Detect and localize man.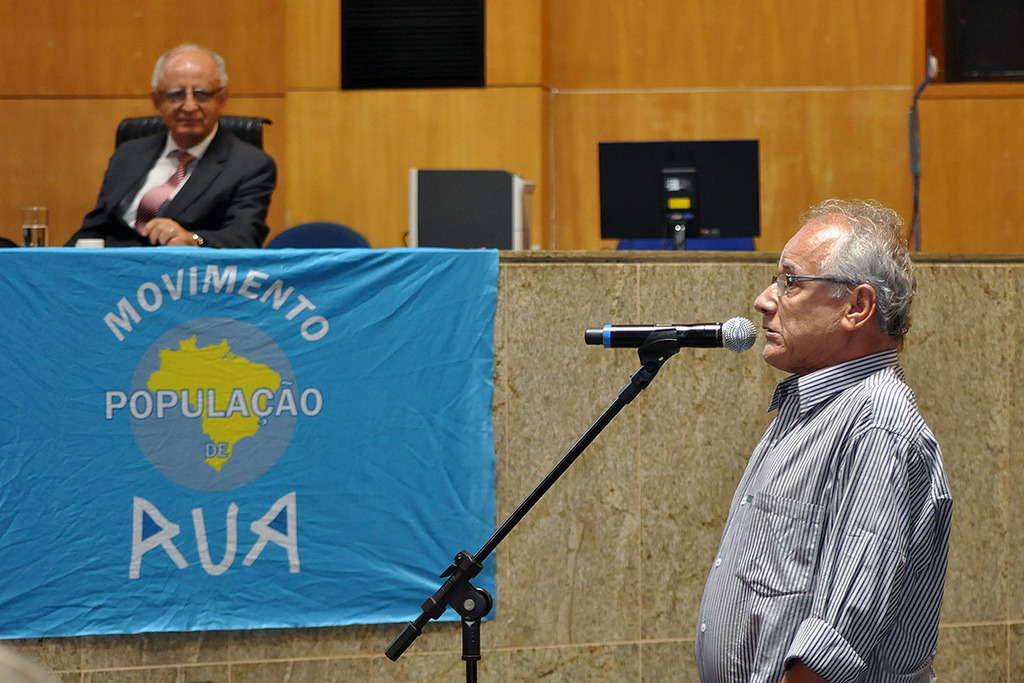
Localized at detection(694, 198, 948, 682).
